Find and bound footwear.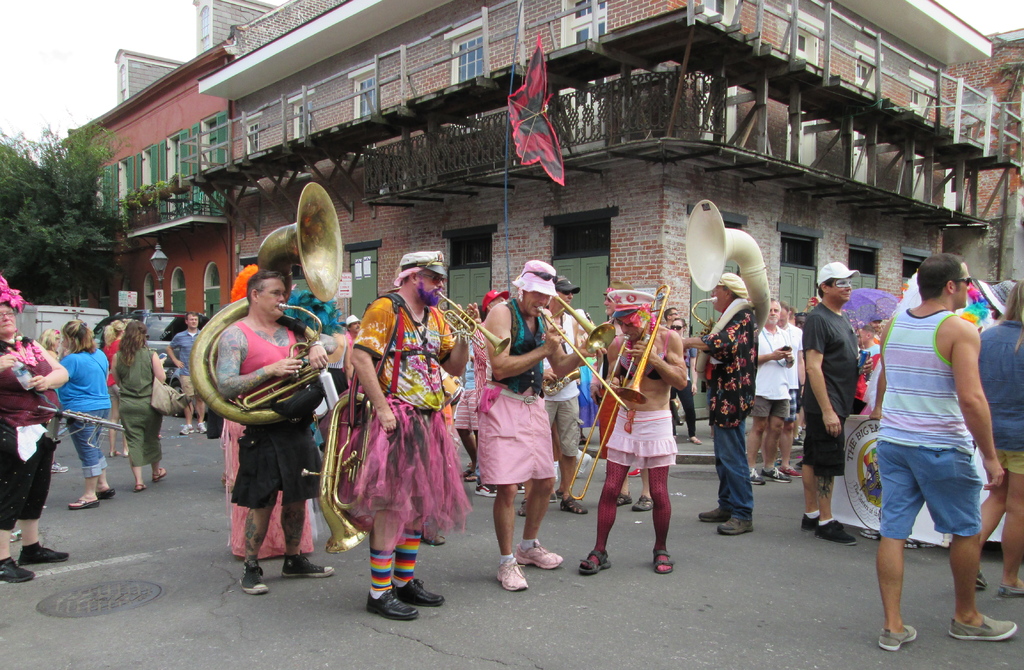
Bound: 999, 582, 1023, 600.
